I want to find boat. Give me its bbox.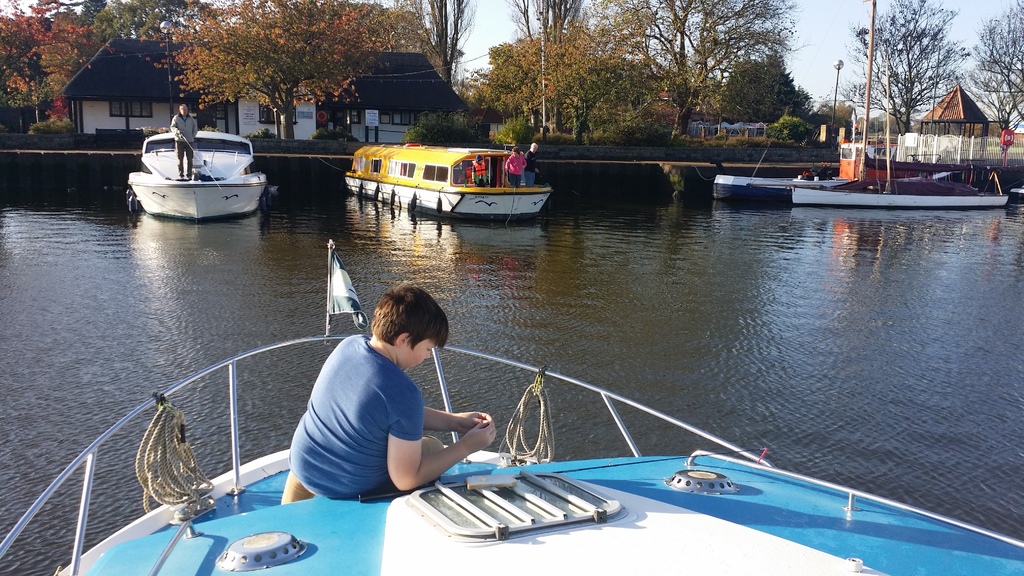
detection(710, 45, 950, 209).
